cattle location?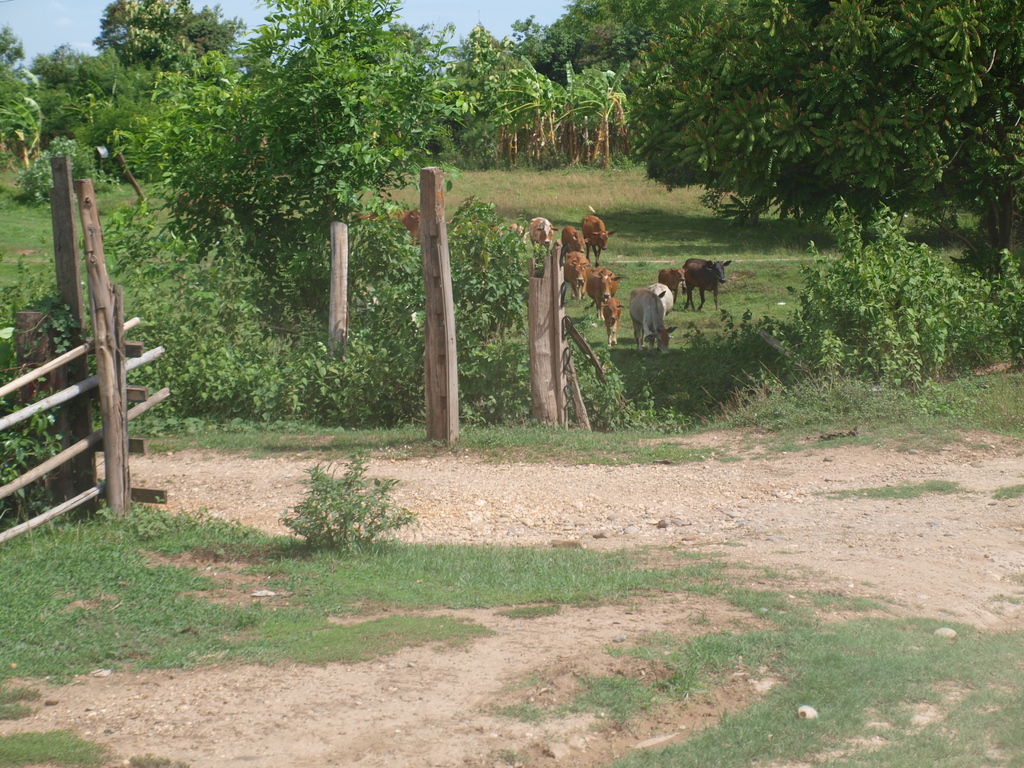
rect(563, 228, 589, 252)
